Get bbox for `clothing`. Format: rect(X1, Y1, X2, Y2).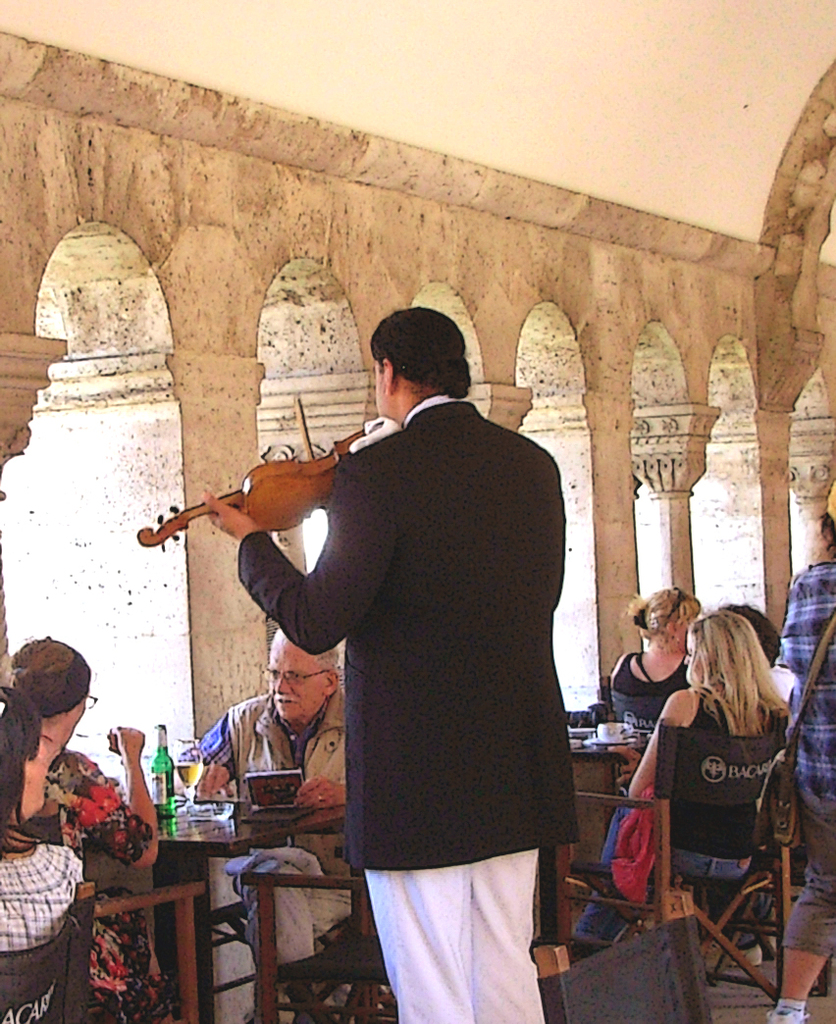
rect(608, 652, 688, 725).
